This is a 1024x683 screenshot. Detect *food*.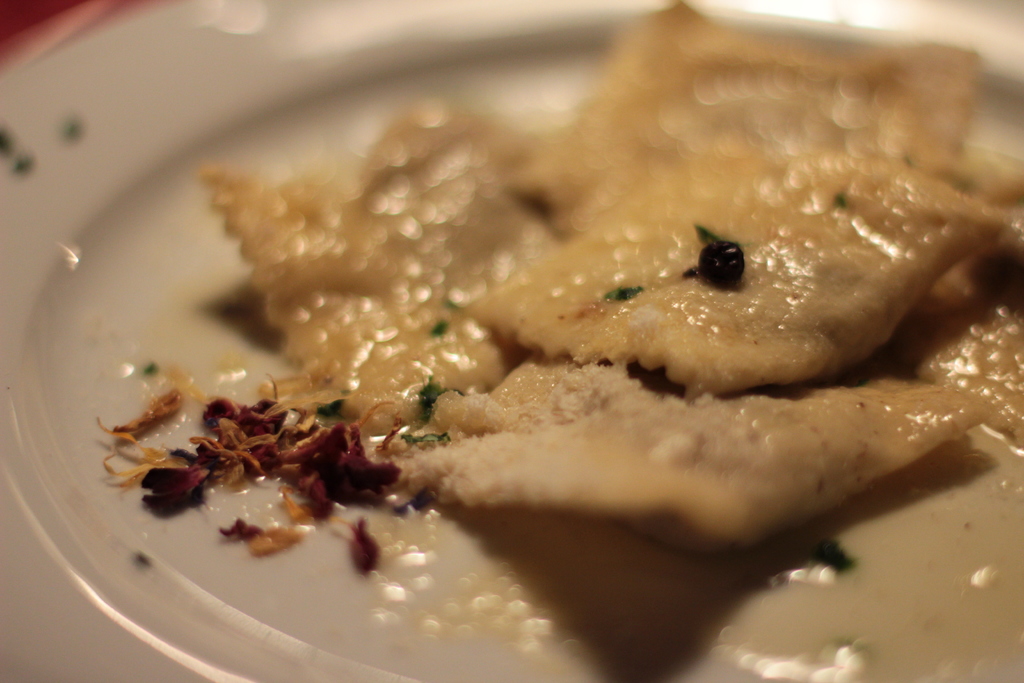
bbox(0, 73, 1011, 614).
